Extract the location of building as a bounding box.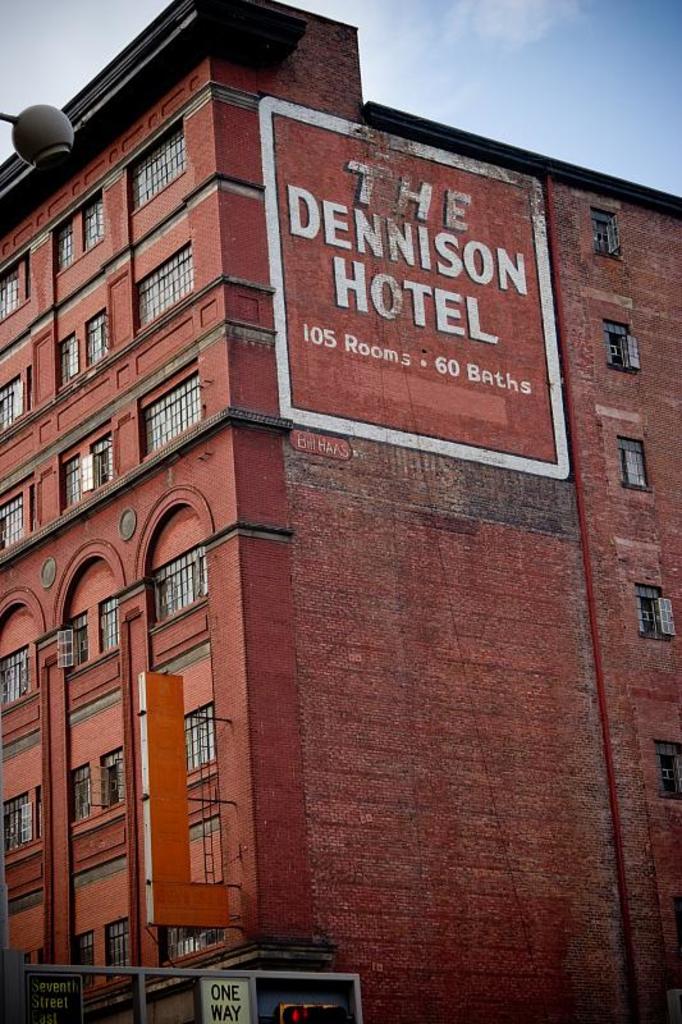
[4,0,681,1023].
